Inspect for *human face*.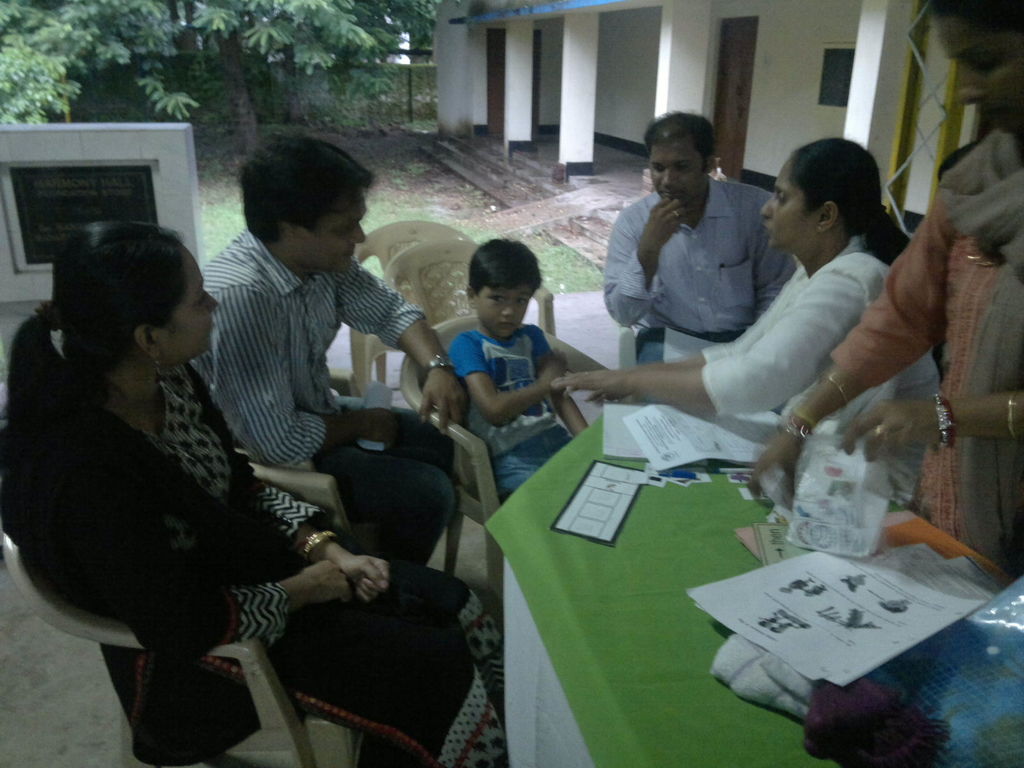
Inspection: box=[761, 159, 820, 254].
